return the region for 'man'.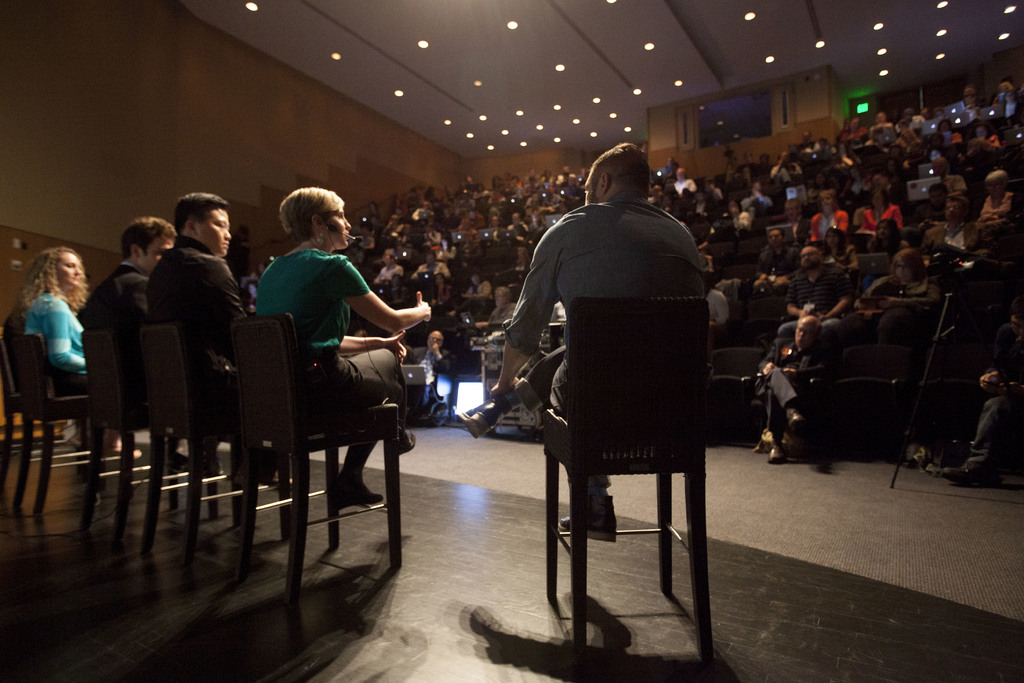
l=785, t=245, r=856, b=344.
